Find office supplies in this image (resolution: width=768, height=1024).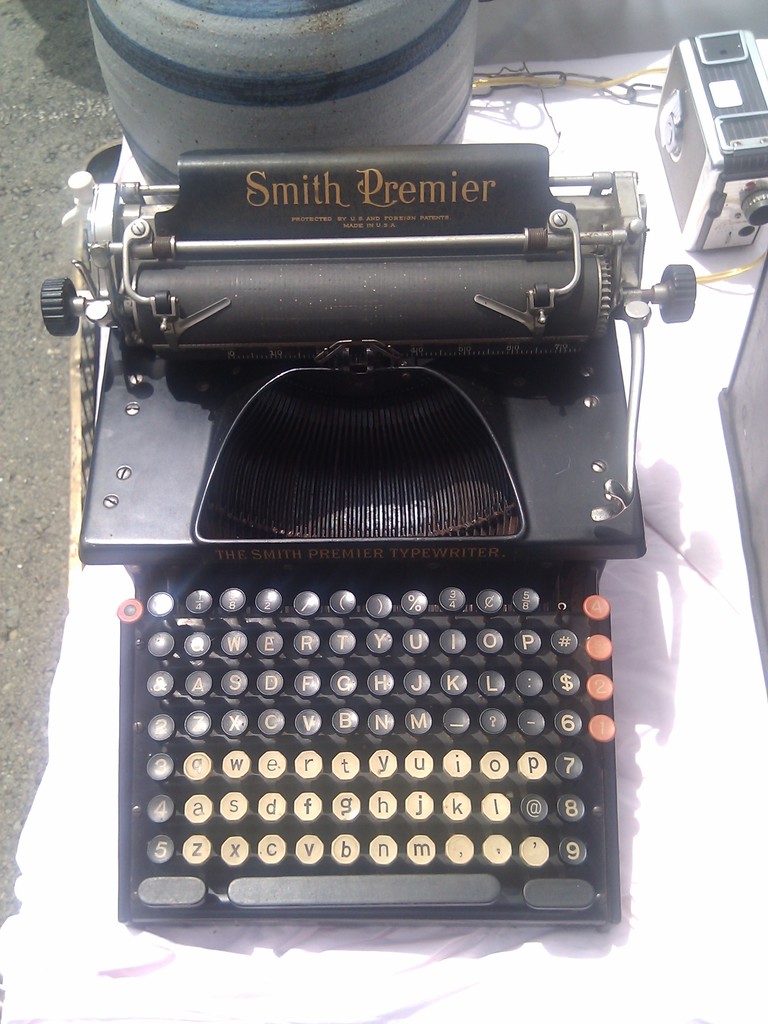
36:145:700:920.
